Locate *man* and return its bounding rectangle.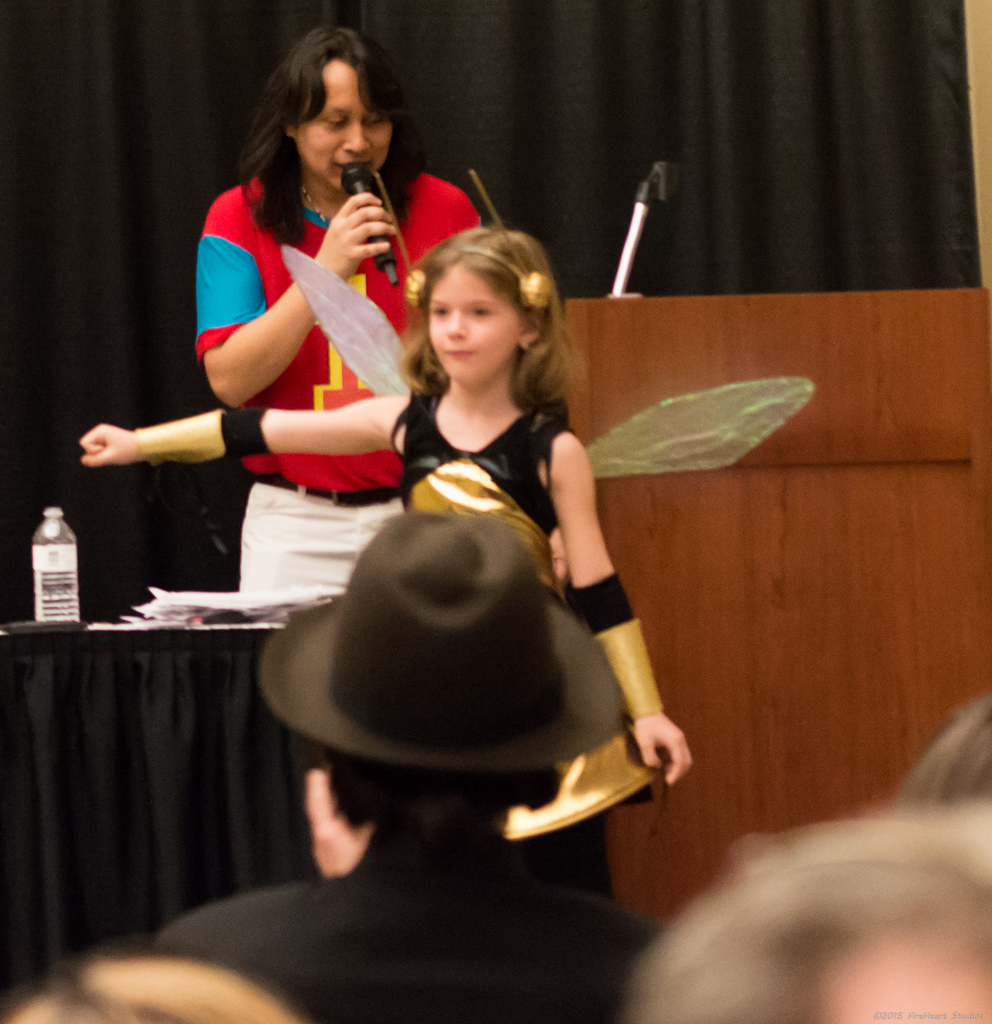
Rect(120, 509, 670, 1023).
